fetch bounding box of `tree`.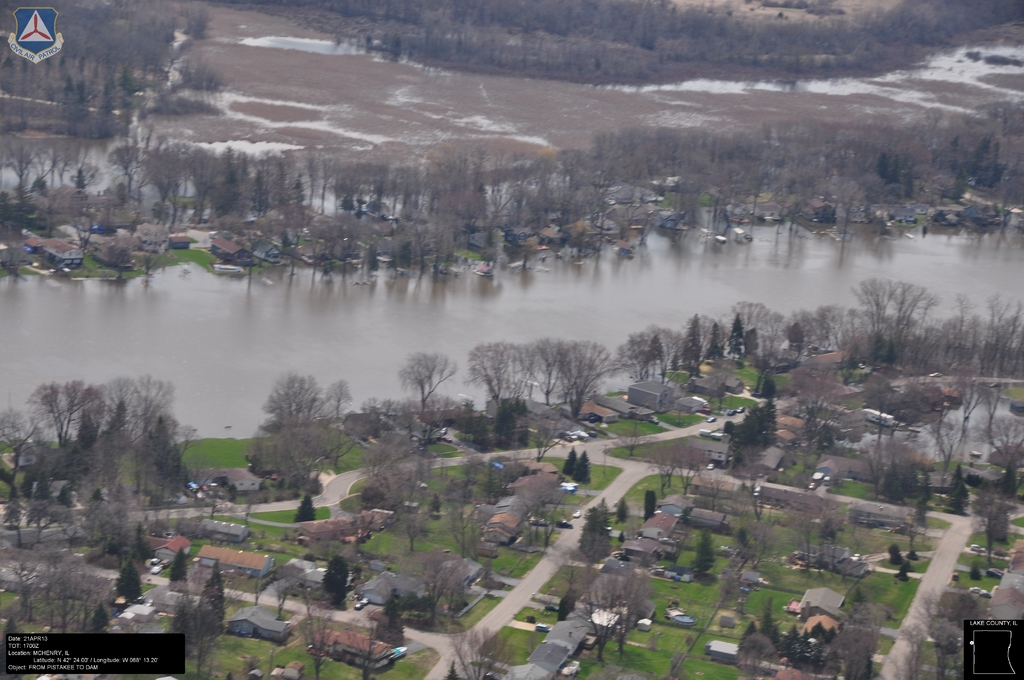
Bbox: <box>611,325,674,391</box>.
